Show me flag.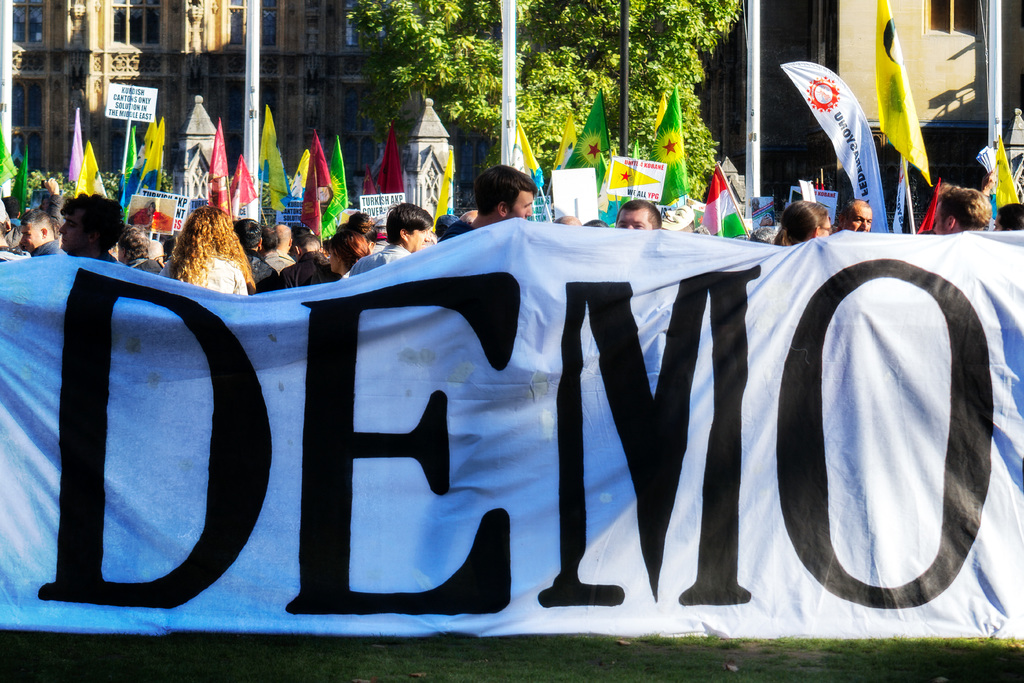
flag is here: (138, 124, 166, 188).
